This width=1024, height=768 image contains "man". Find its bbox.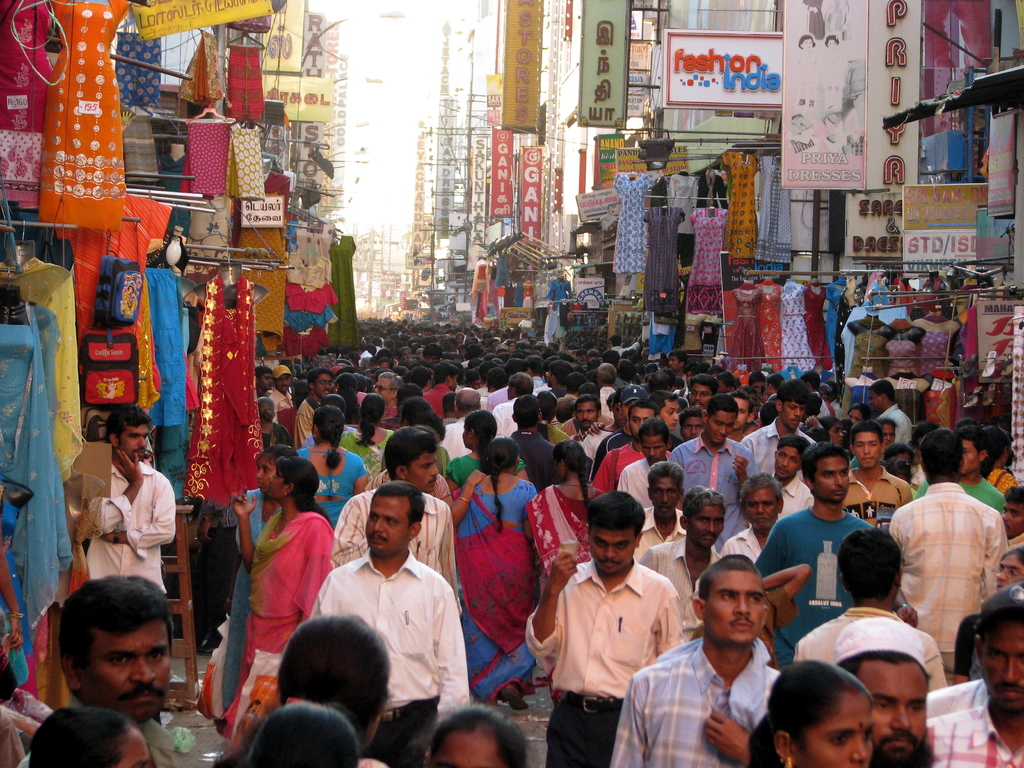
pyautogui.locateOnScreen(87, 403, 174, 728).
